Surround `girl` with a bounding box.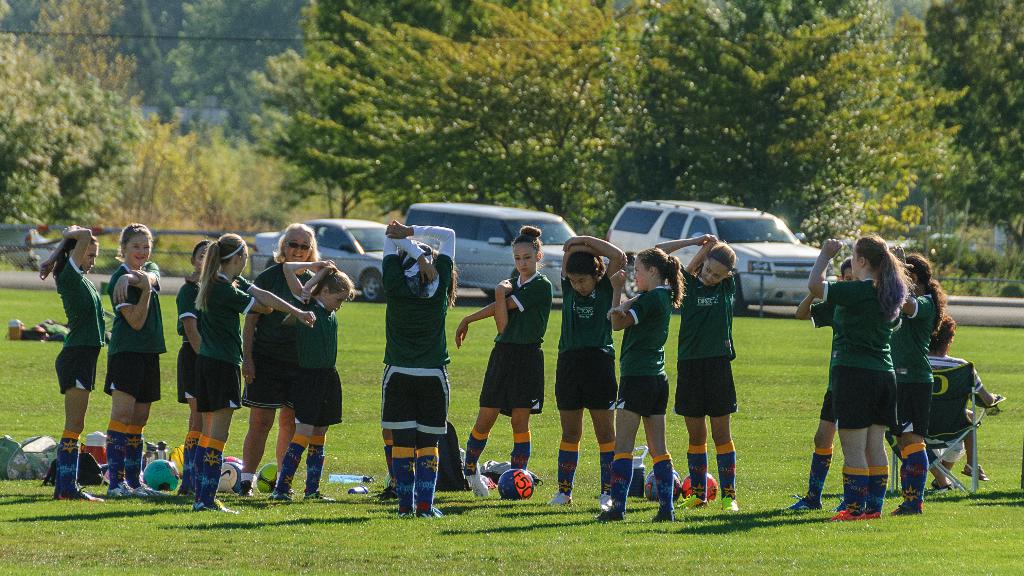
bbox(198, 236, 317, 519).
